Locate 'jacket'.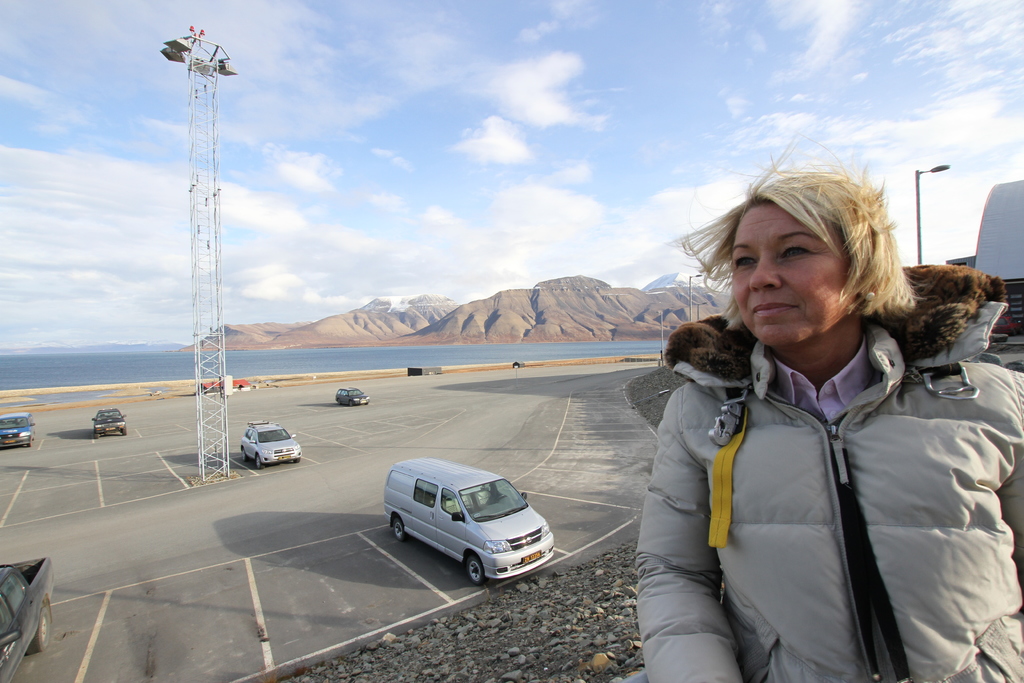
Bounding box: bbox(638, 229, 1008, 680).
